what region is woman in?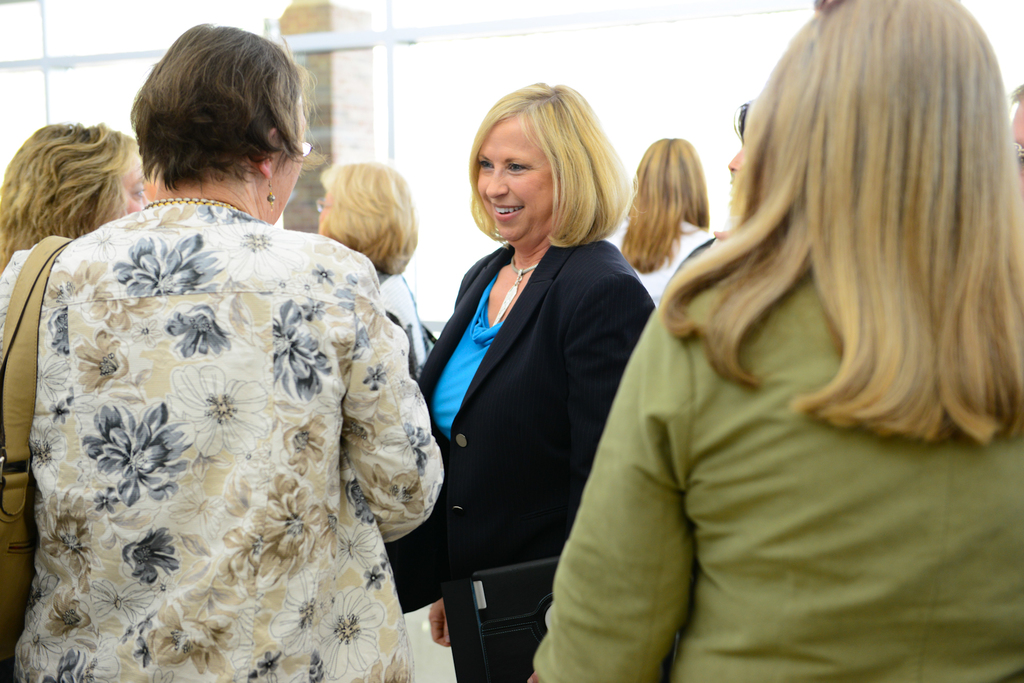
box(0, 124, 147, 371).
